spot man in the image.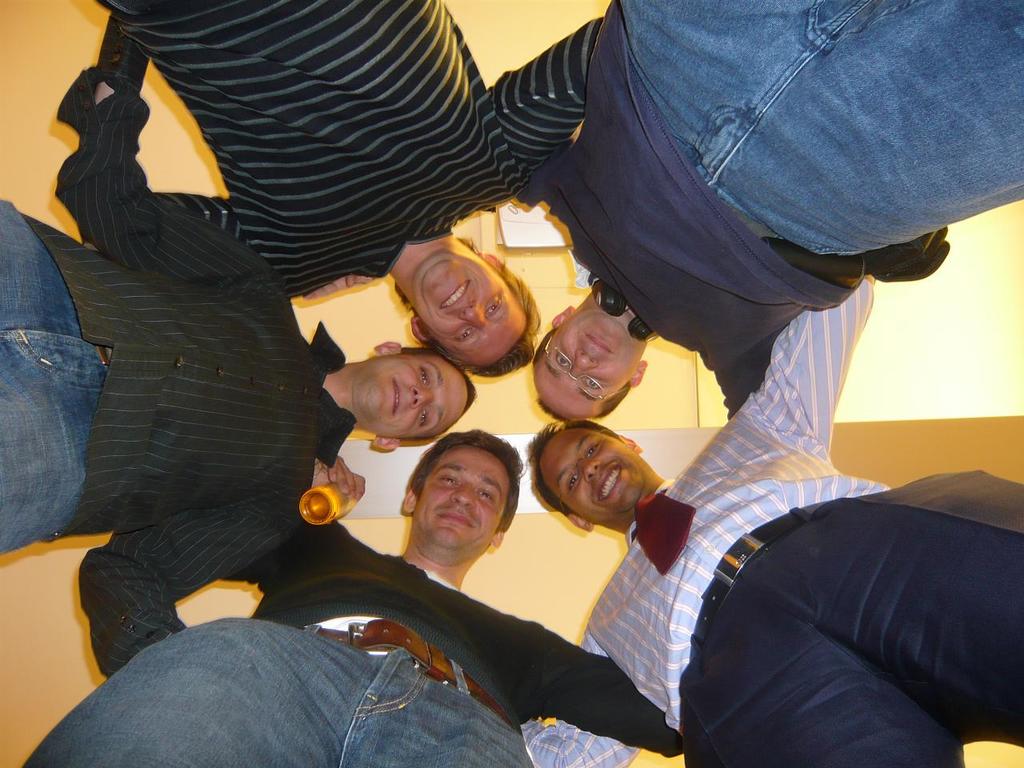
man found at 0/10/479/682.
